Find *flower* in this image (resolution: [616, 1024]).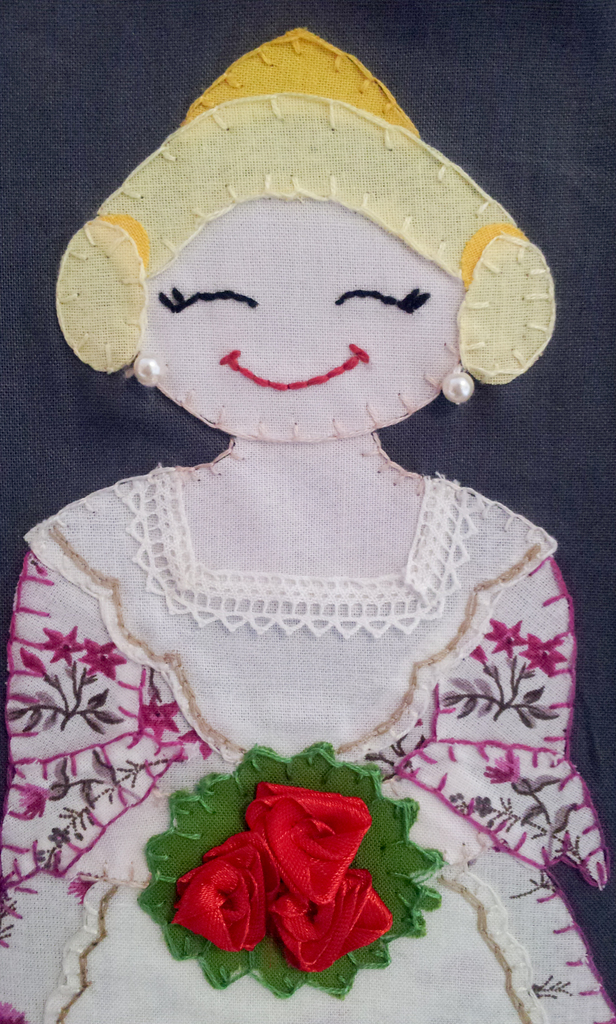
(526, 636, 570, 680).
